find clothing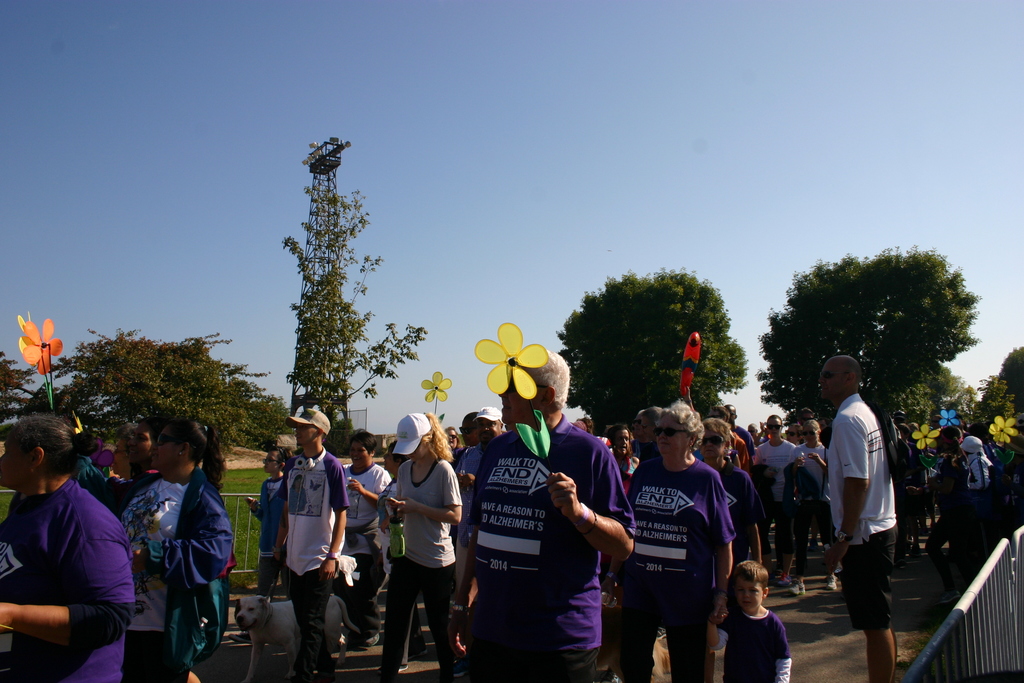
bbox=[828, 399, 890, 621]
